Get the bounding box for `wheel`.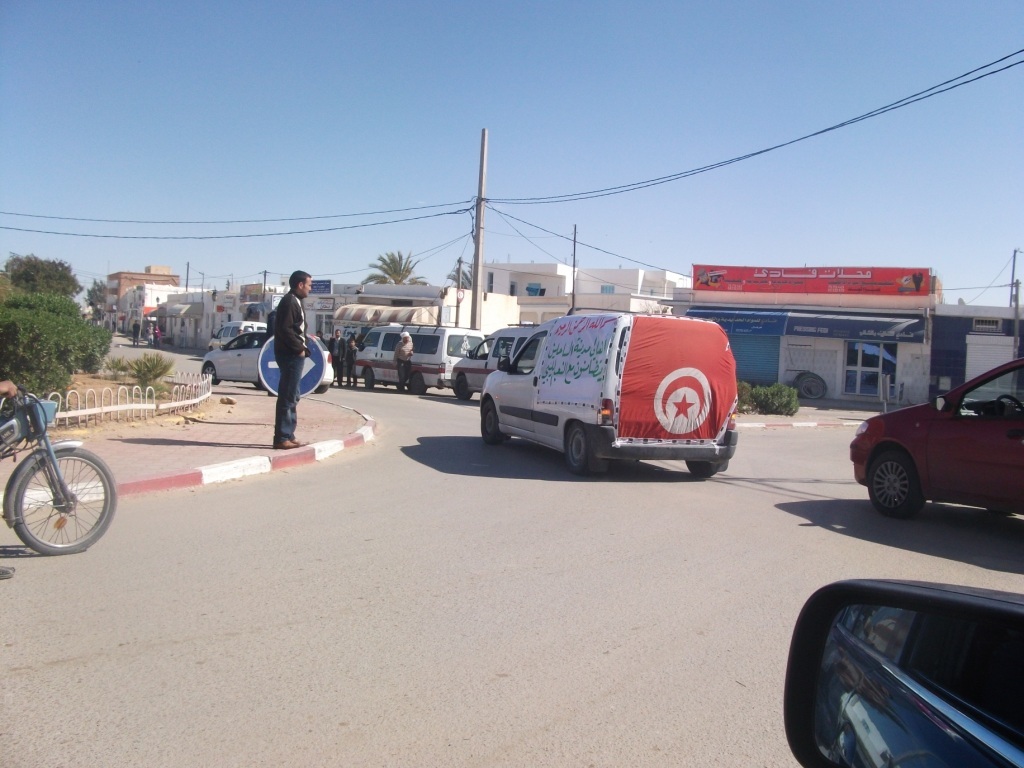
(left=451, top=372, right=473, bottom=400).
